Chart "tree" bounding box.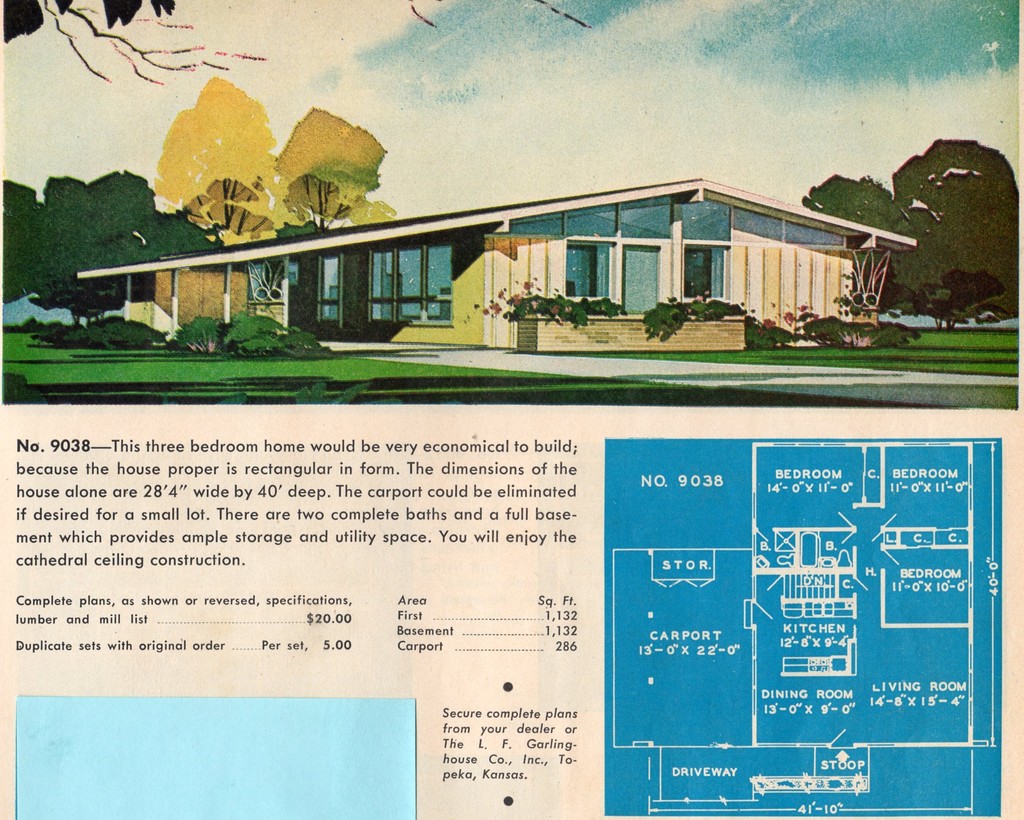
Charted: [left=893, top=131, right=1014, bottom=323].
